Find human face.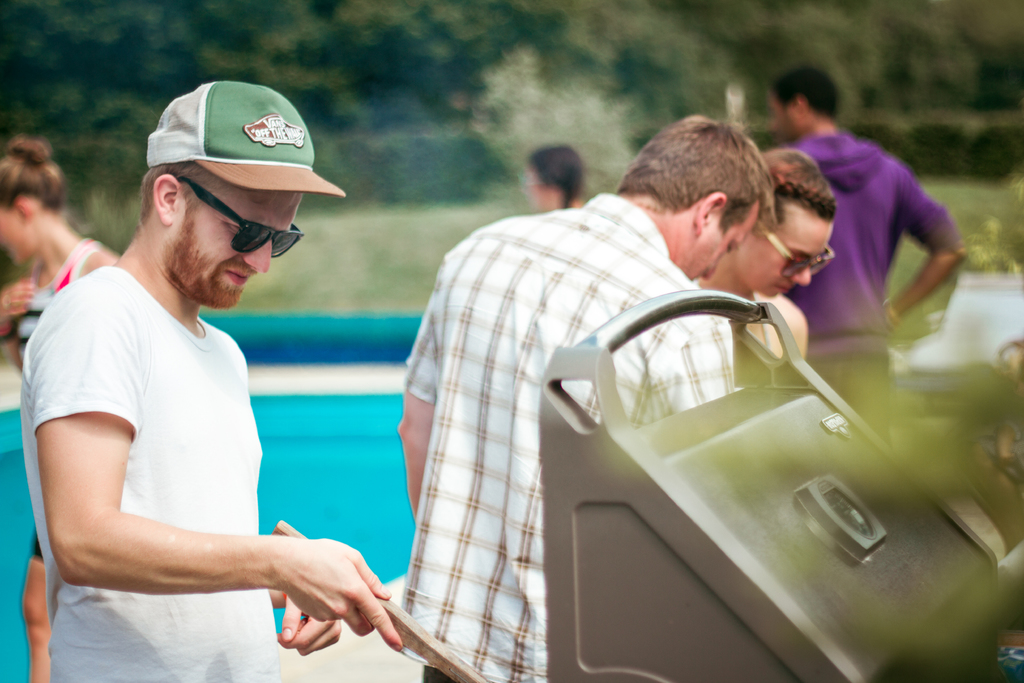
bbox=(769, 96, 797, 143).
